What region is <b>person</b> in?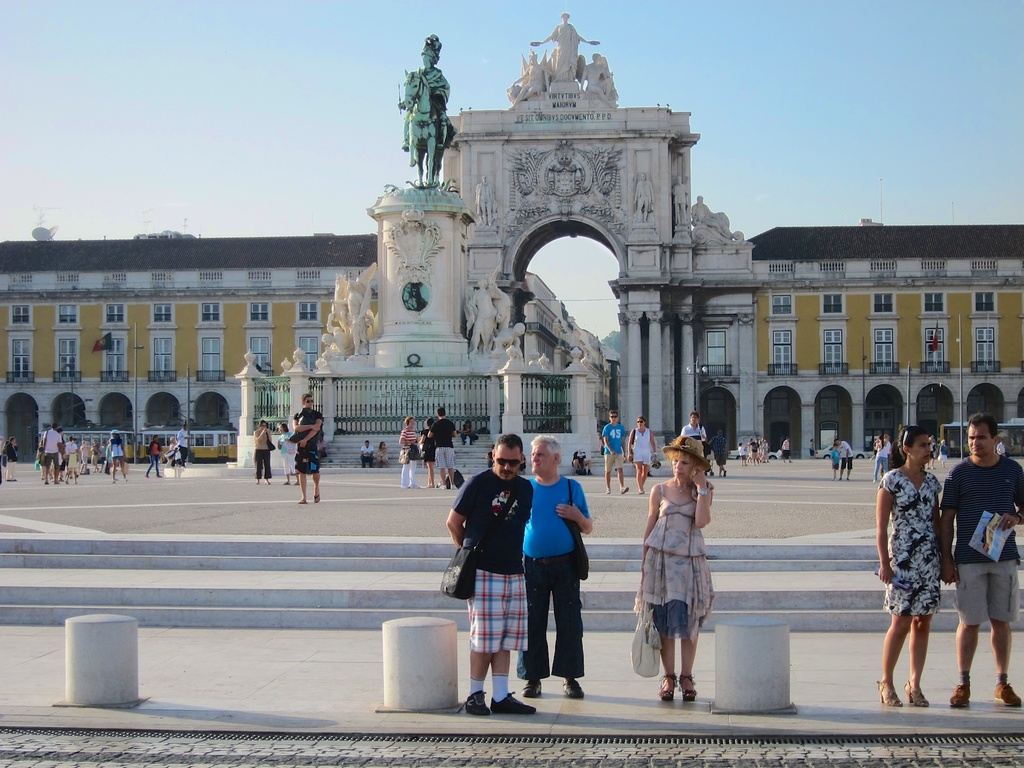
detection(531, 12, 596, 82).
